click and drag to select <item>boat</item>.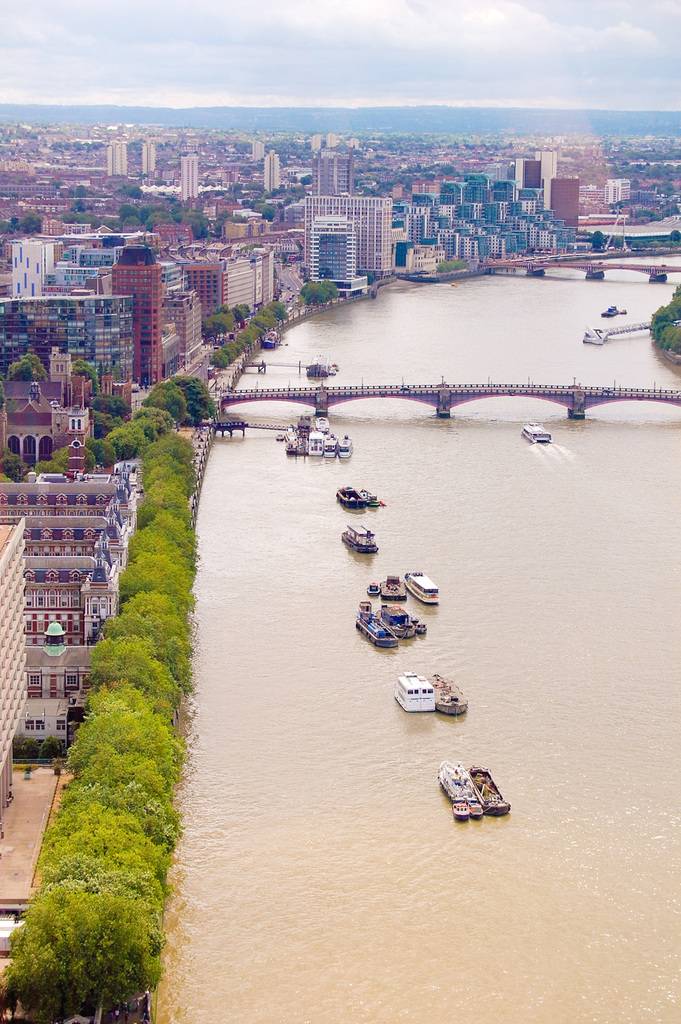
Selection: BBox(370, 575, 407, 603).
